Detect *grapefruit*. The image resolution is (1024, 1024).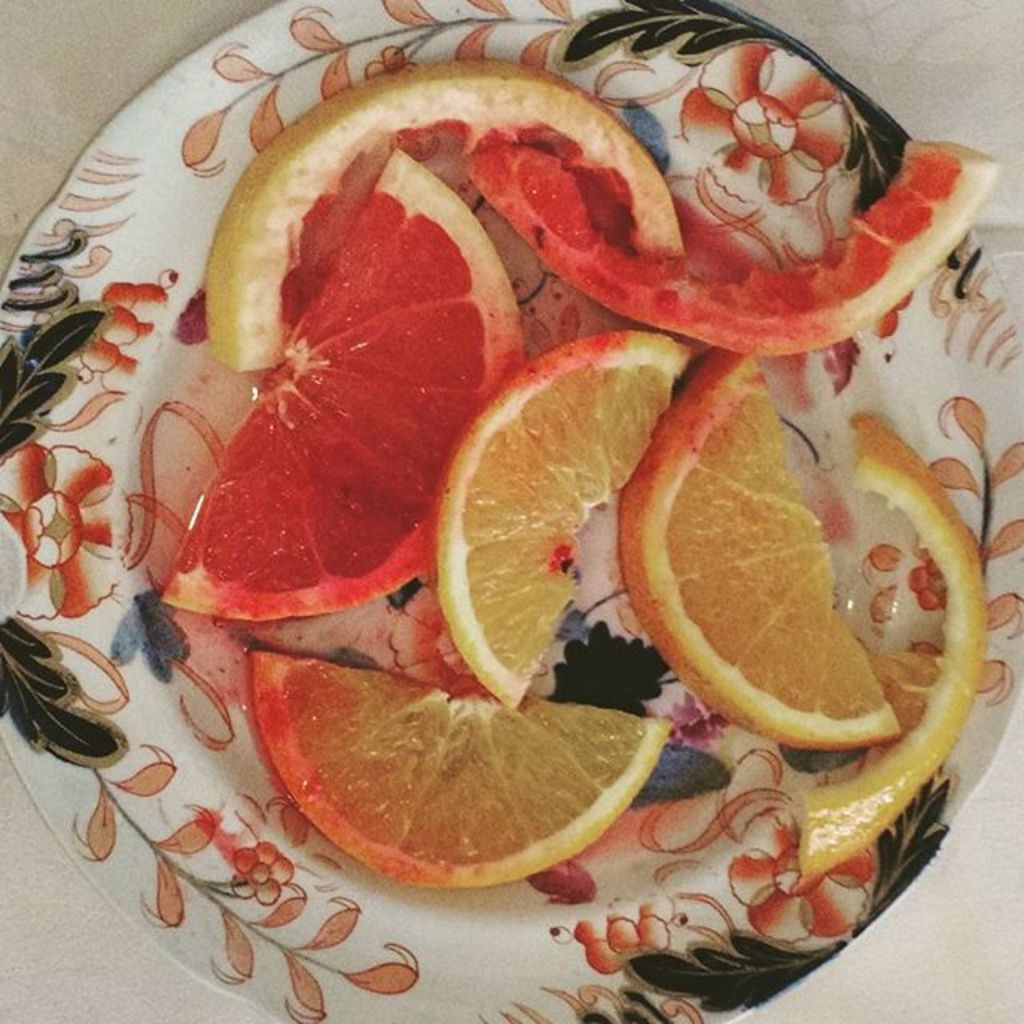
left=611, top=349, right=898, bottom=733.
